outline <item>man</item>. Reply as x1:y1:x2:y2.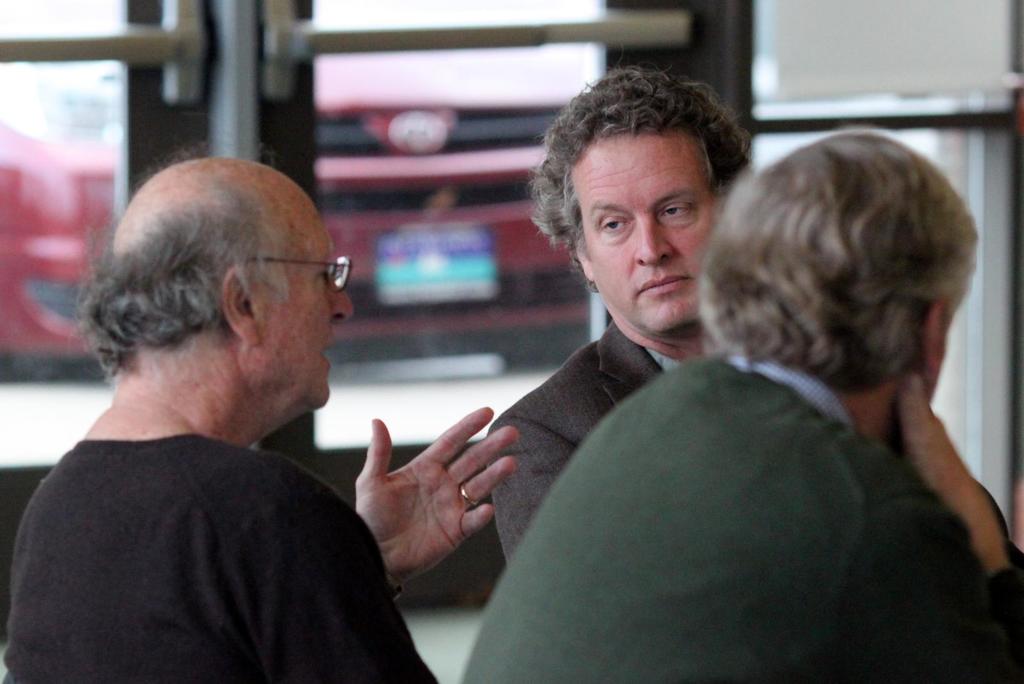
450:127:1023:683.
